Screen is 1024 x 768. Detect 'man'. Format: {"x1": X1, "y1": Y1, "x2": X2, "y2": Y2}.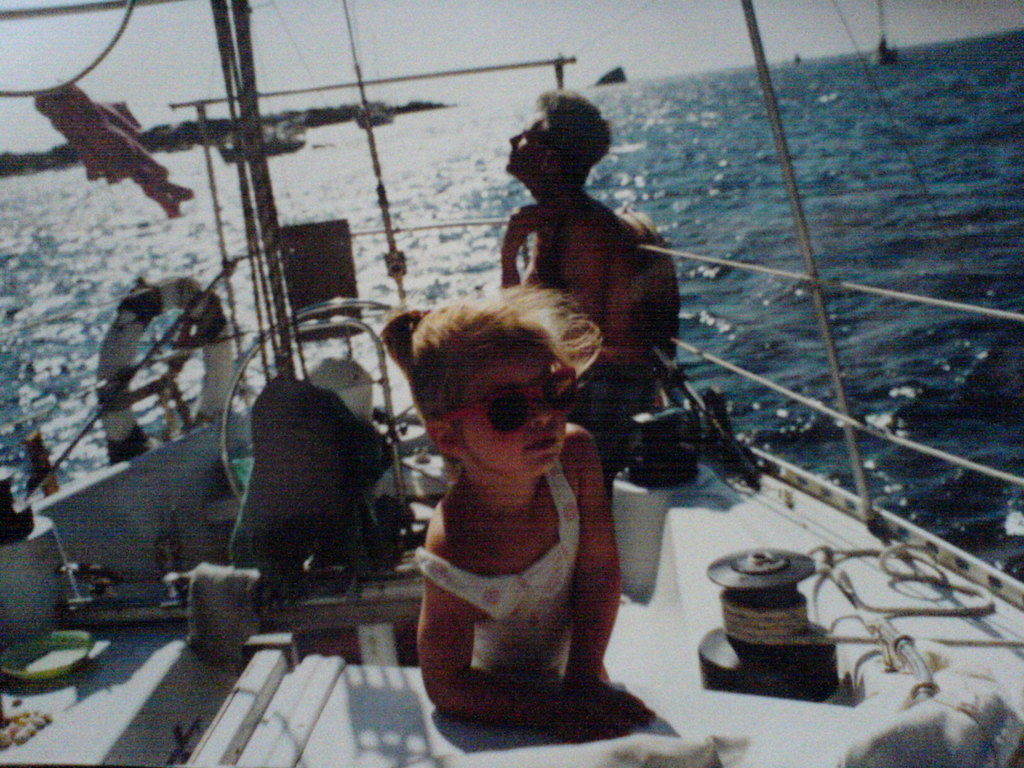
{"x1": 495, "y1": 80, "x2": 684, "y2": 467}.
